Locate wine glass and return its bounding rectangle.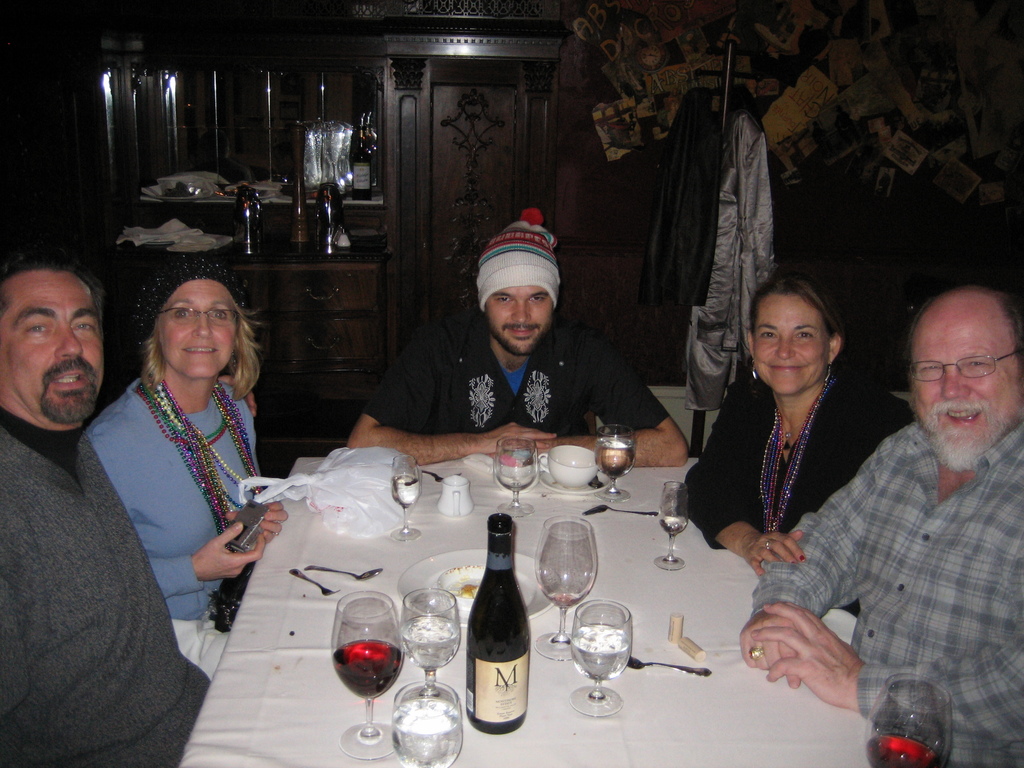
<box>598,425,635,500</box>.
